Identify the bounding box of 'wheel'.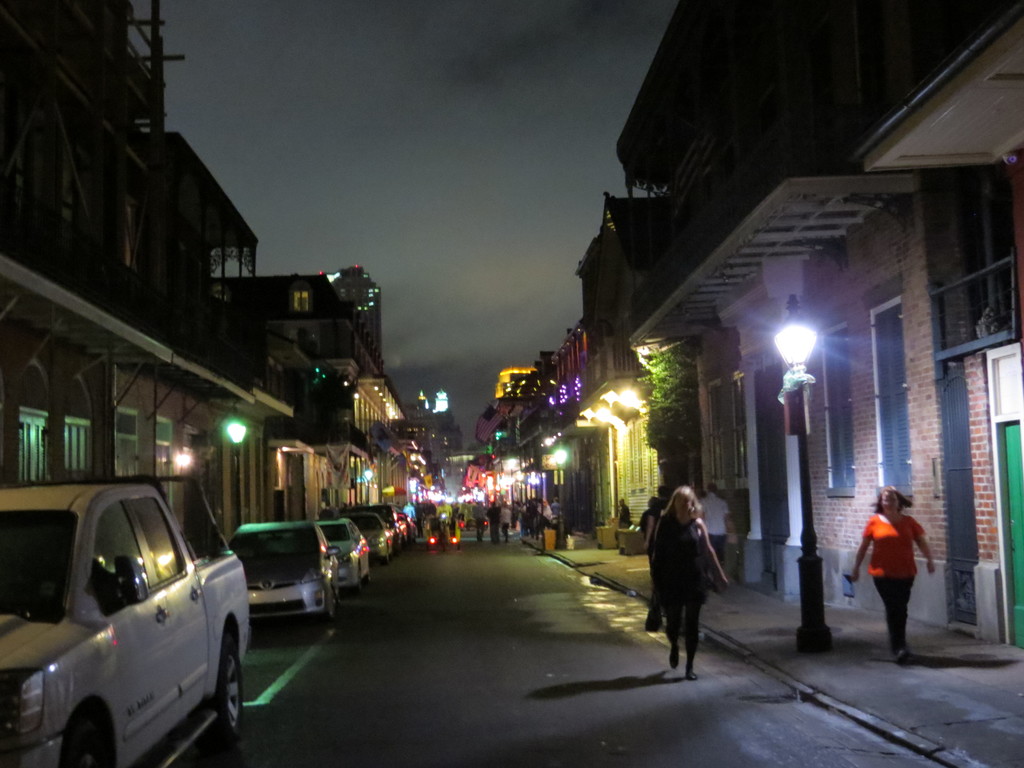
[59, 719, 113, 767].
